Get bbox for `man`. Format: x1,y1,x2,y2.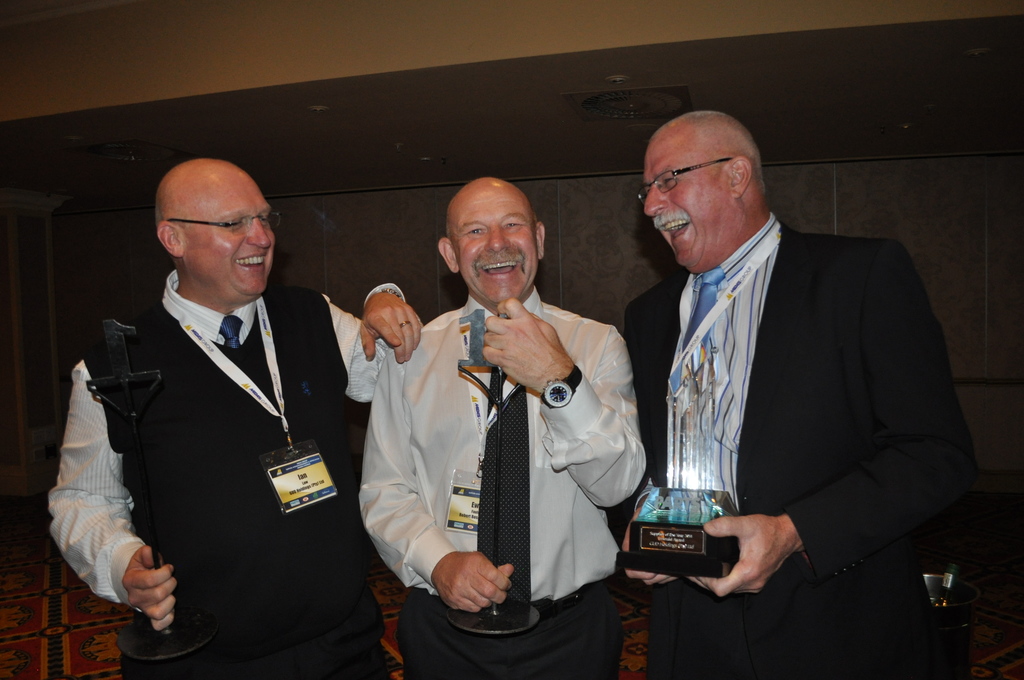
598,108,984,679.
